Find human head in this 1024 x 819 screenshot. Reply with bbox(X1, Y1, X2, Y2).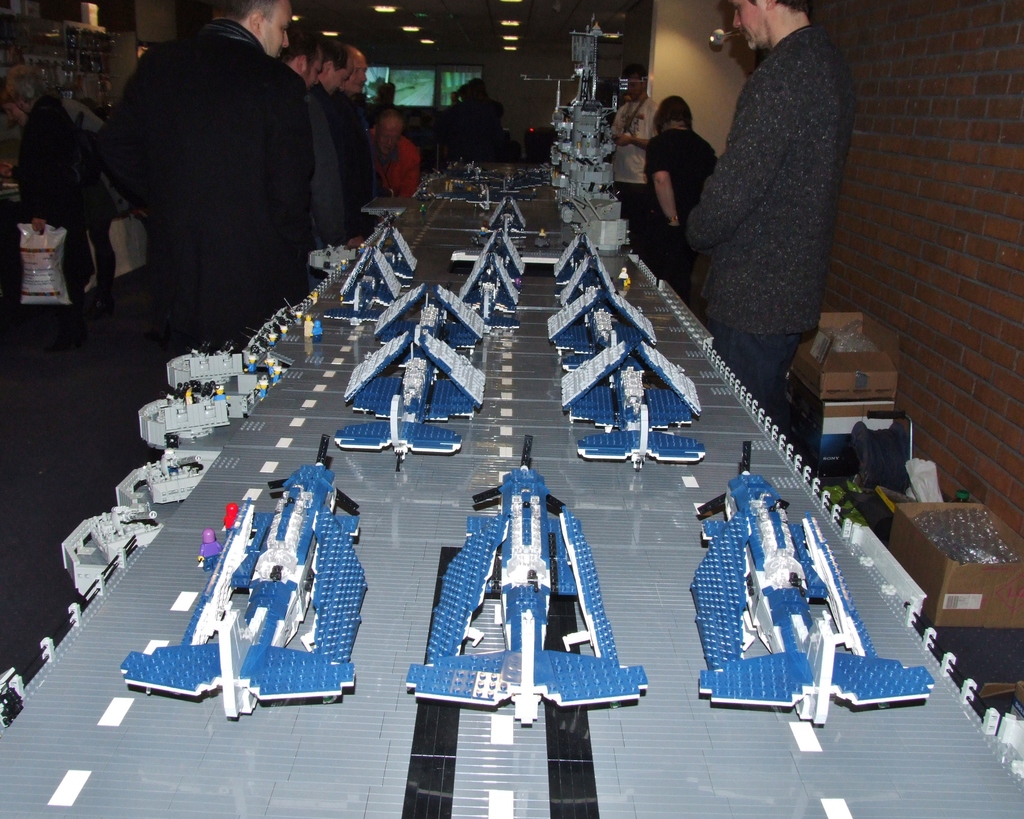
bbox(213, 0, 286, 54).
